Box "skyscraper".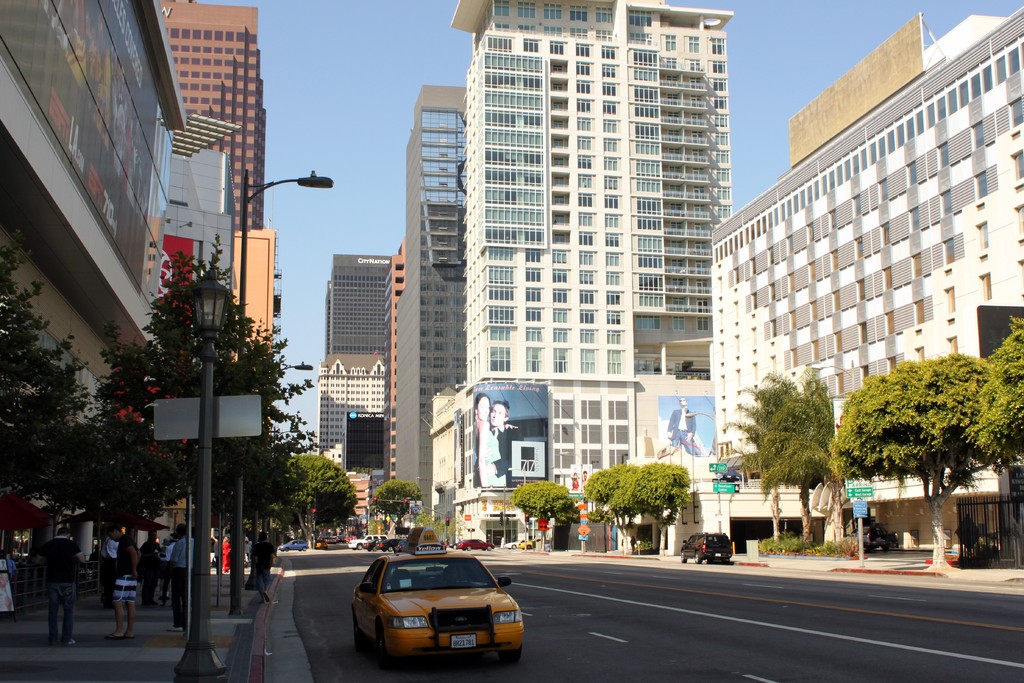
[x1=379, y1=236, x2=404, y2=477].
